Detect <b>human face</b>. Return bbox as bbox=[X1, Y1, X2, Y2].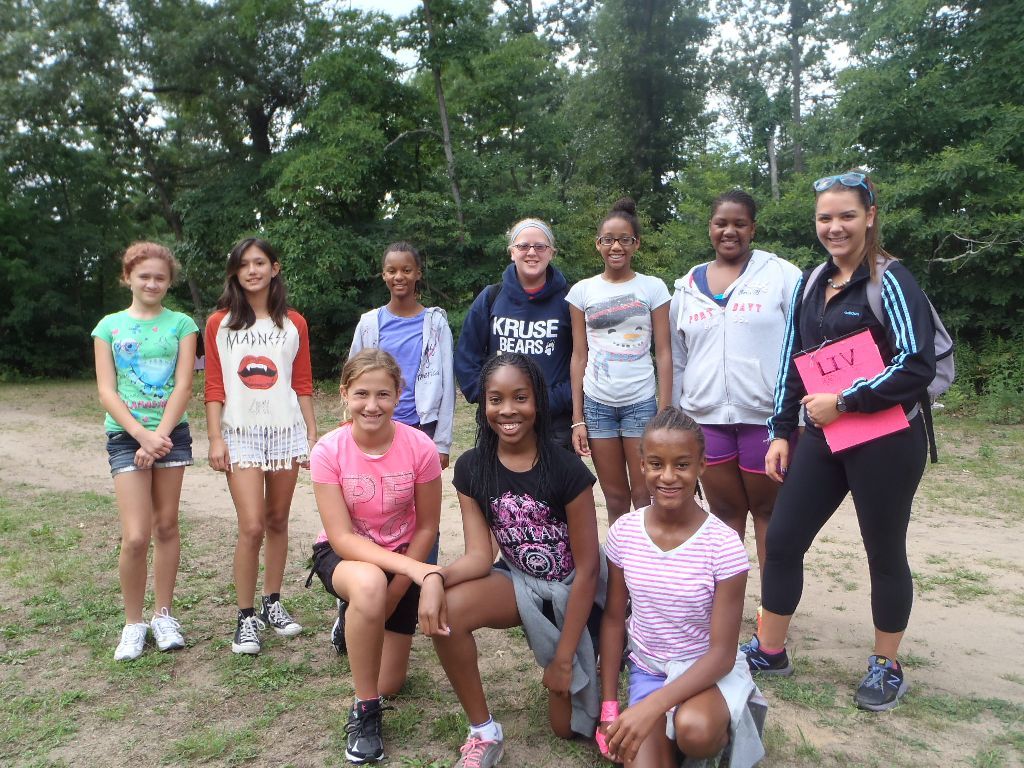
bbox=[381, 252, 417, 308].
